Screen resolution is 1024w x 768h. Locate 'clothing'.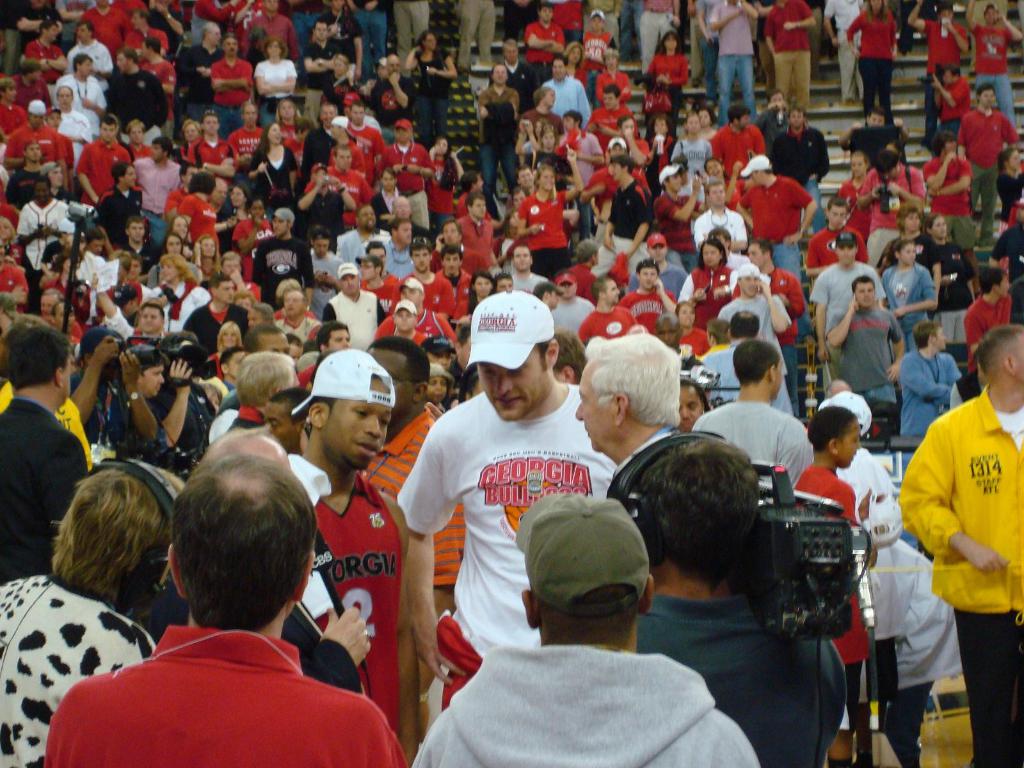
[212, 385, 240, 444].
